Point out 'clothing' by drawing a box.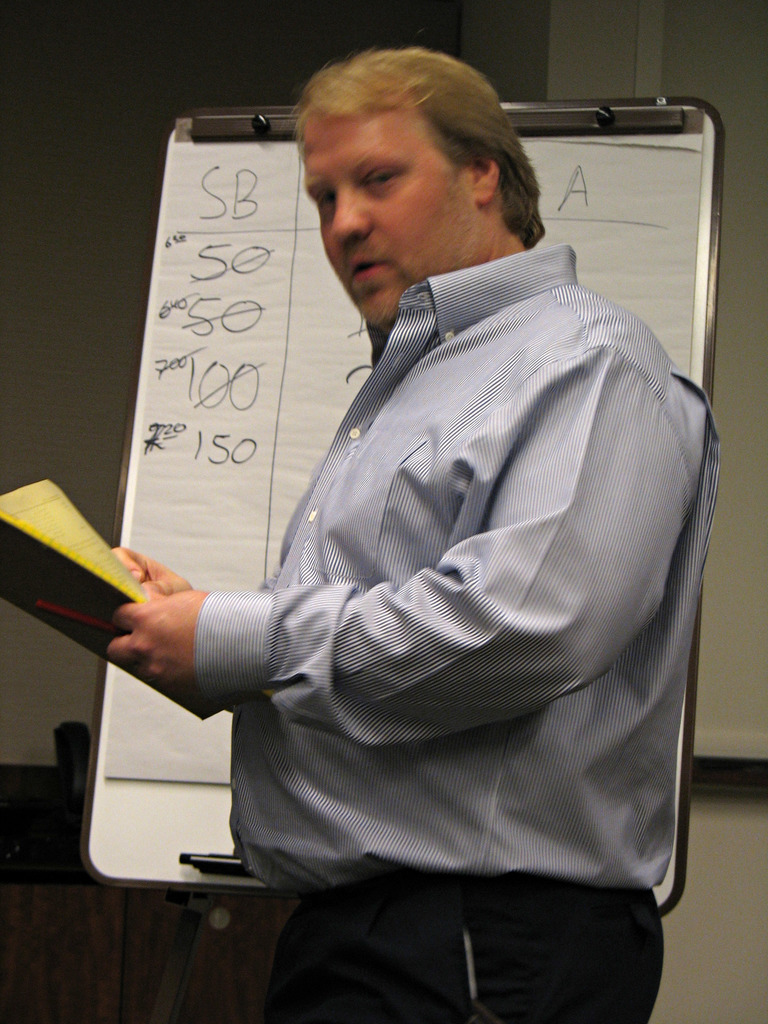
detection(196, 244, 691, 1018).
